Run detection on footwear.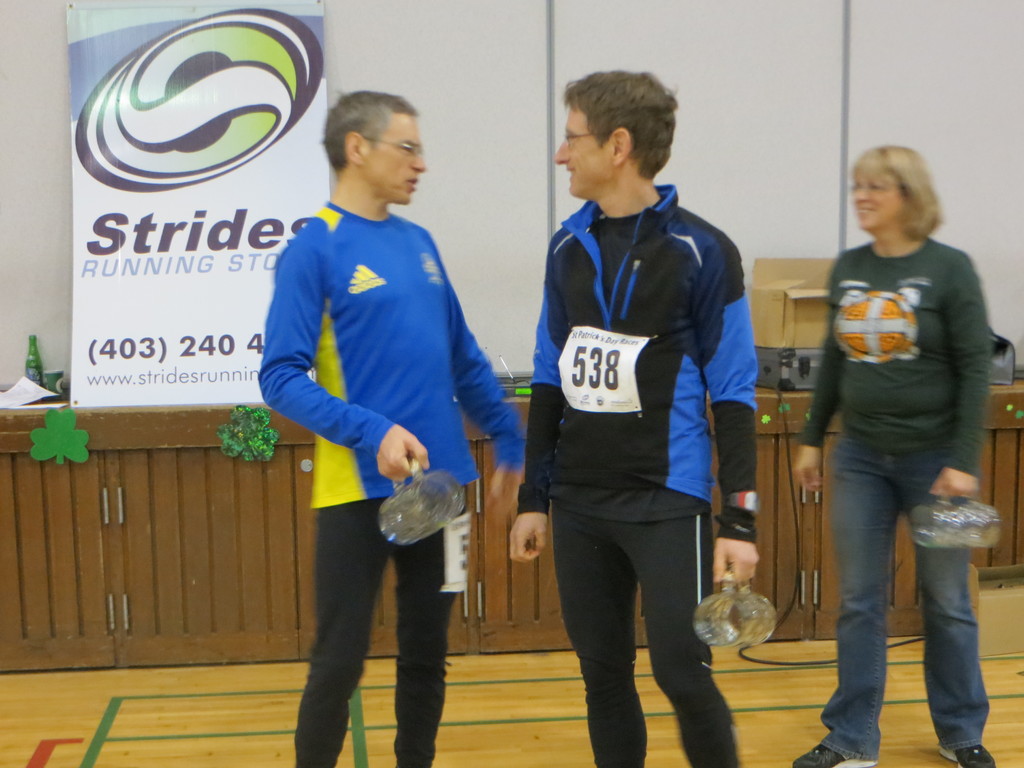
Result: (791,742,883,767).
